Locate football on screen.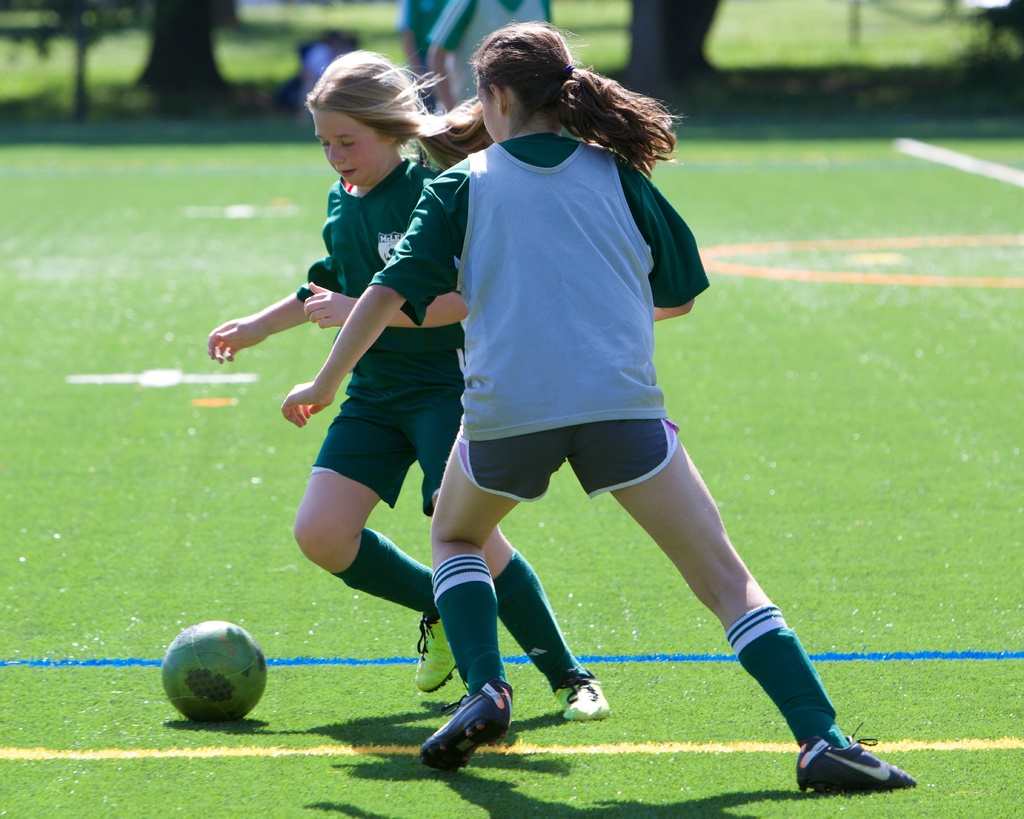
On screen at region(159, 615, 269, 726).
